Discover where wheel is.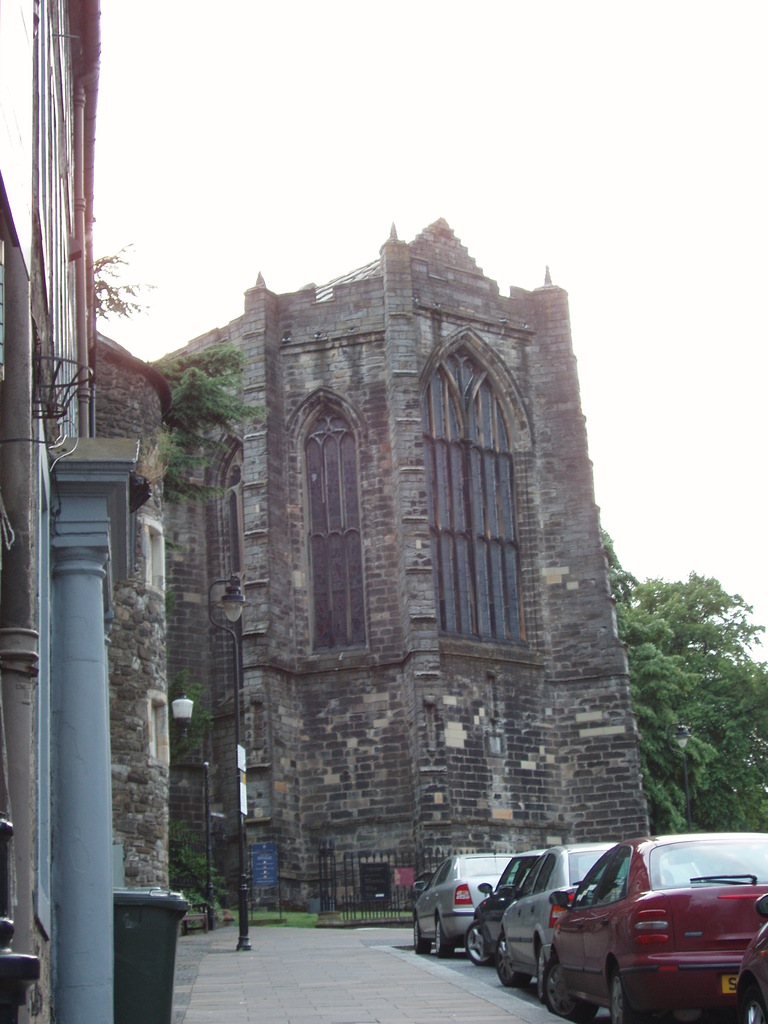
Discovered at {"left": 537, "top": 957, "right": 602, "bottom": 1011}.
